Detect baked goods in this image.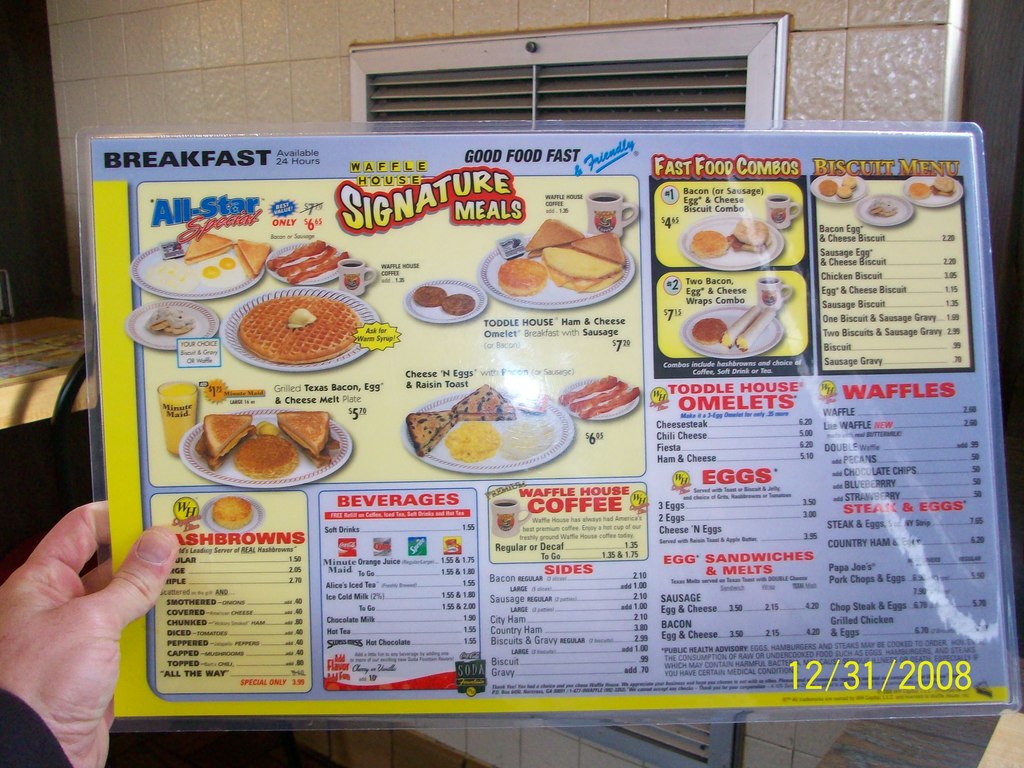
Detection: bbox=[690, 228, 731, 259].
